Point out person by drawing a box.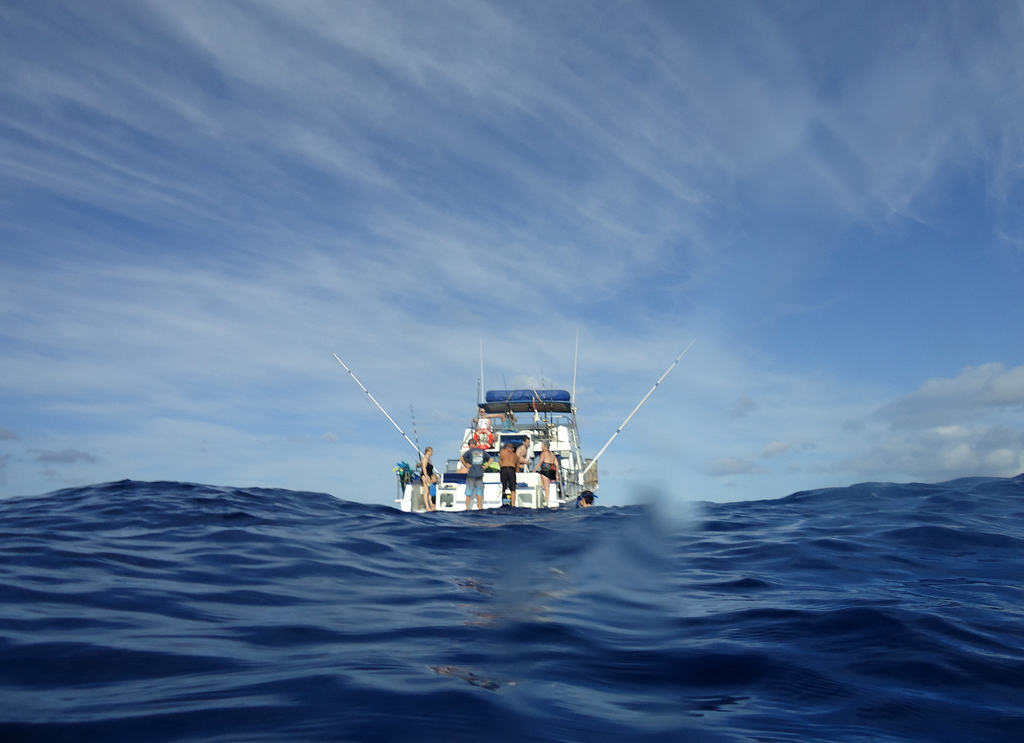
locate(517, 430, 530, 471).
